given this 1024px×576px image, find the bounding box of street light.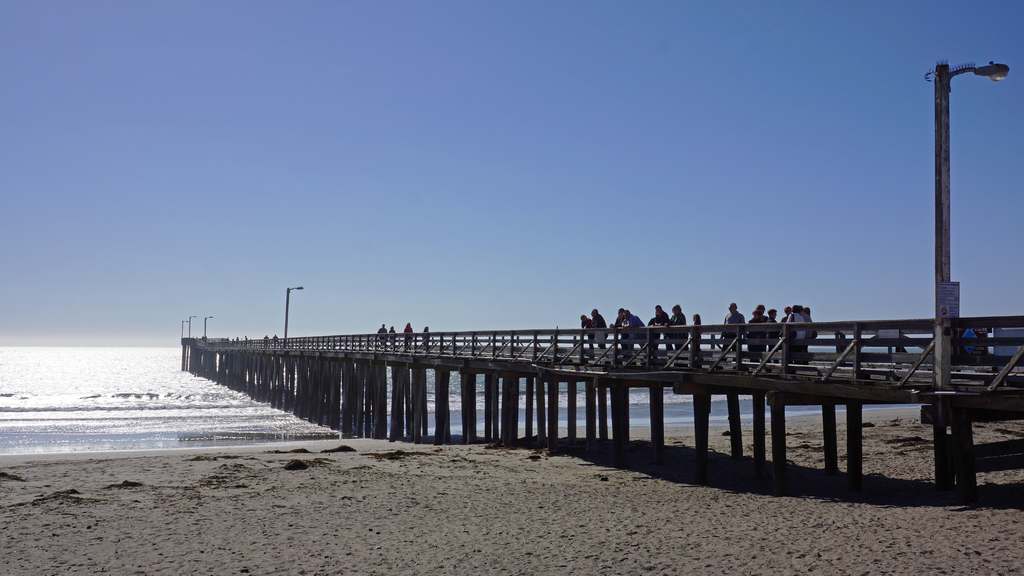
202/316/216/343.
